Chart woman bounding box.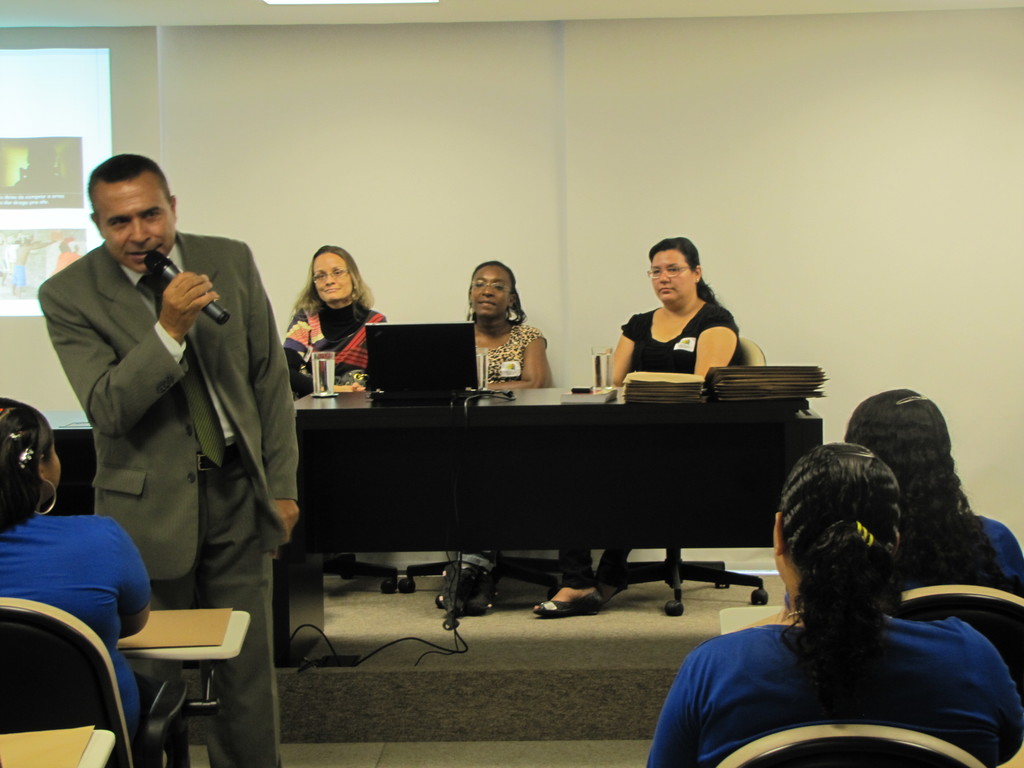
Charted: <bbox>0, 399, 152, 749</bbox>.
